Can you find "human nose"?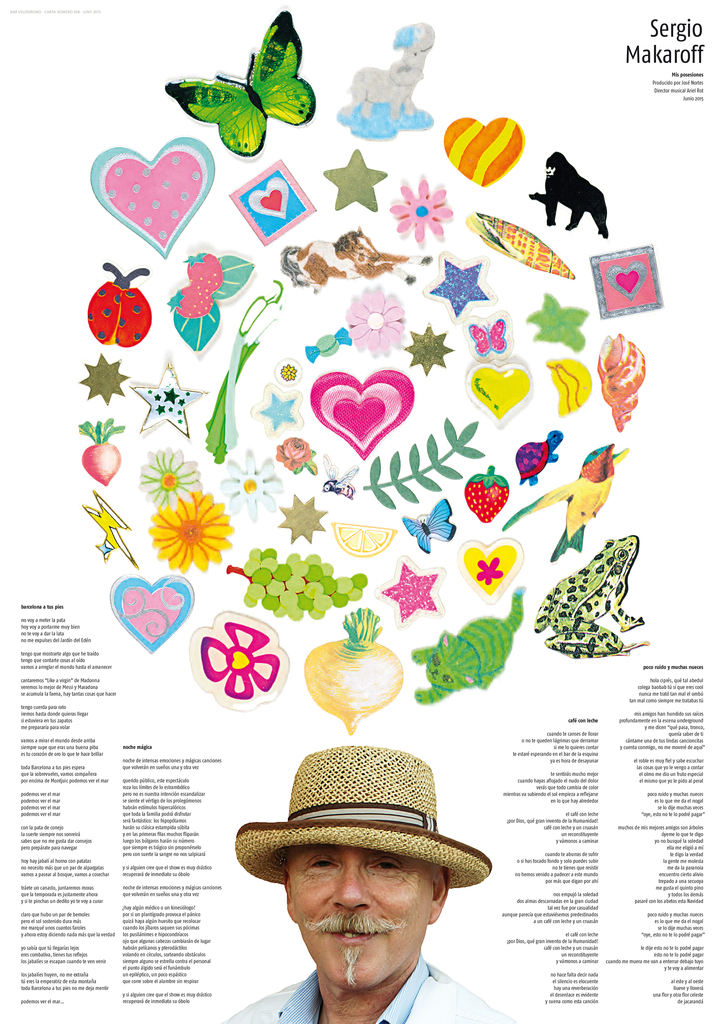
Yes, bounding box: box(330, 858, 372, 914).
